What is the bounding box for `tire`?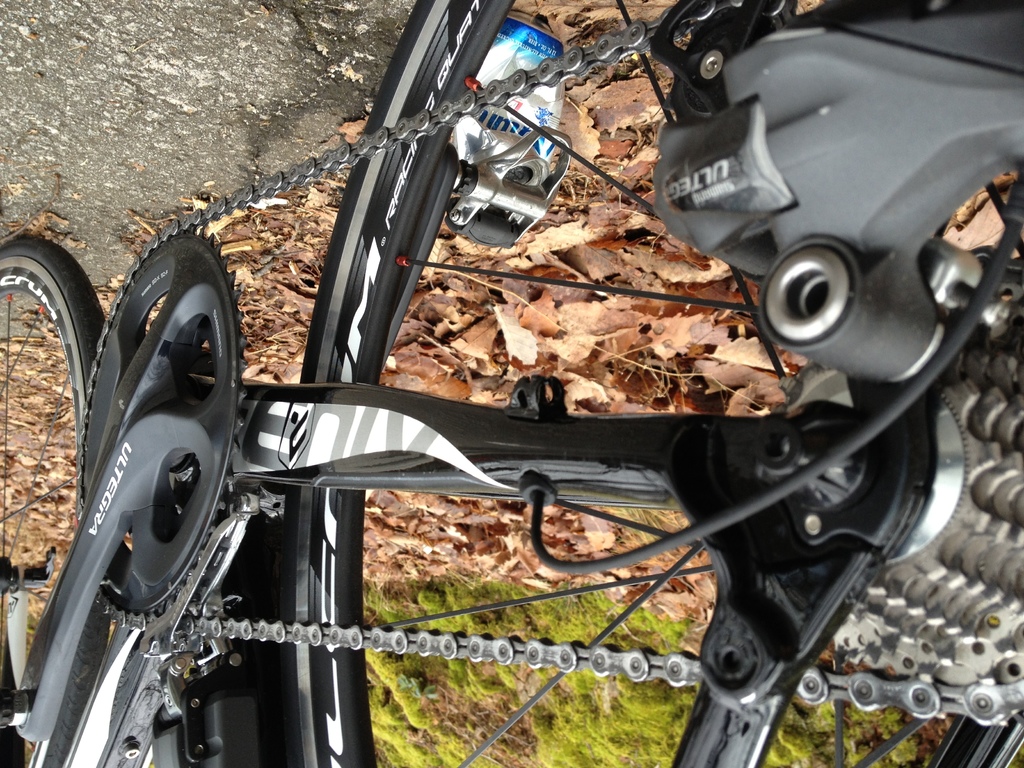
0 240 105 767.
